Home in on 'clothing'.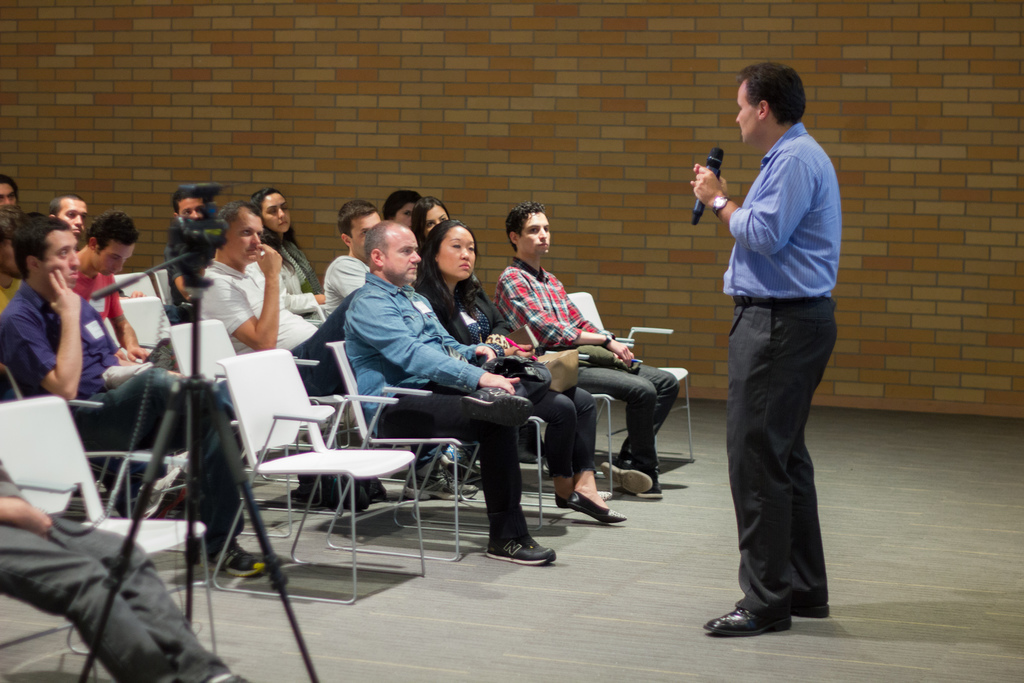
Homed in at 189:251:336:390.
